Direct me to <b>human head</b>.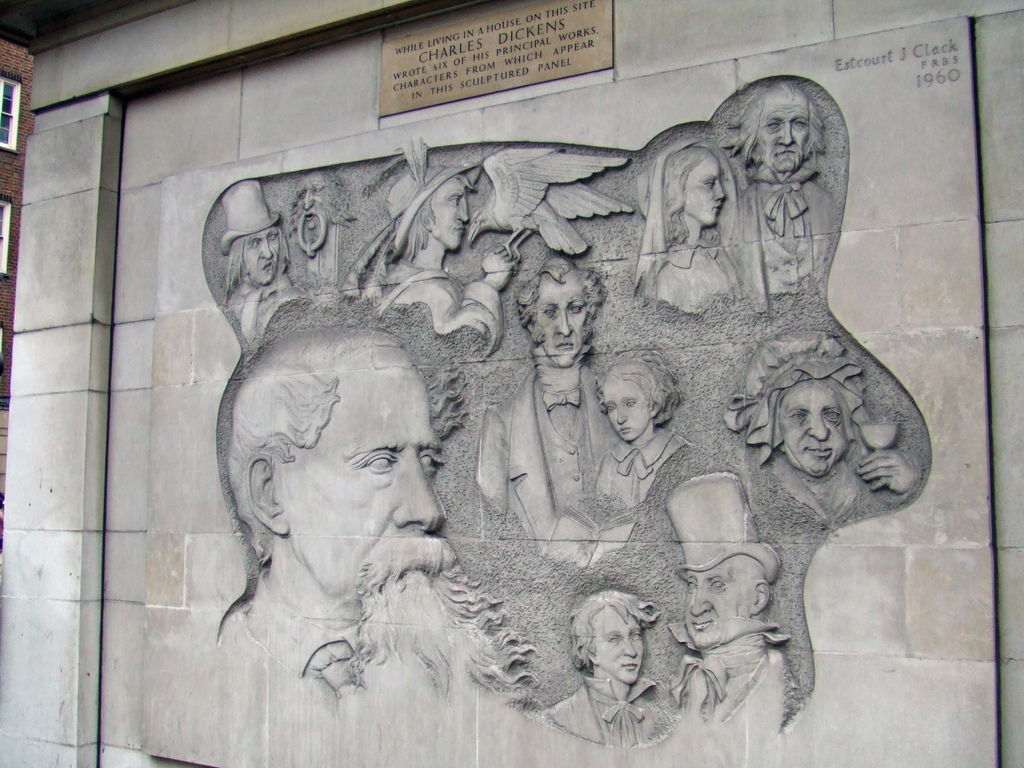
Direction: [724, 332, 872, 477].
